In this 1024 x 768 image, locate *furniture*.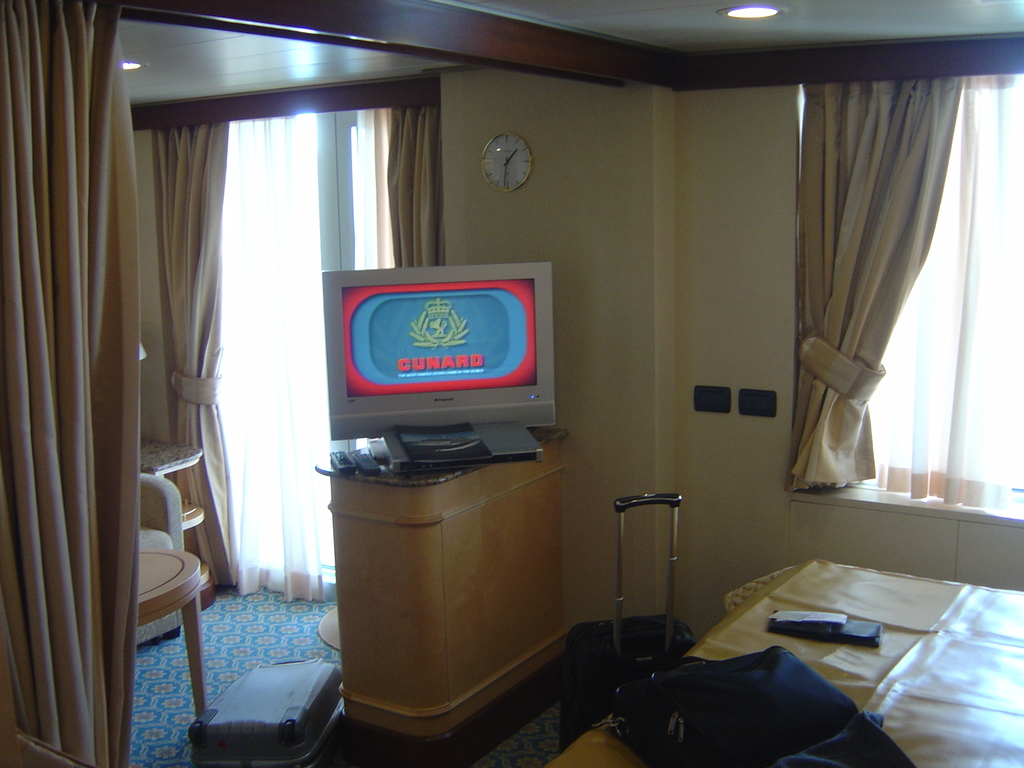
Bounding box: 313:428:566:767.
